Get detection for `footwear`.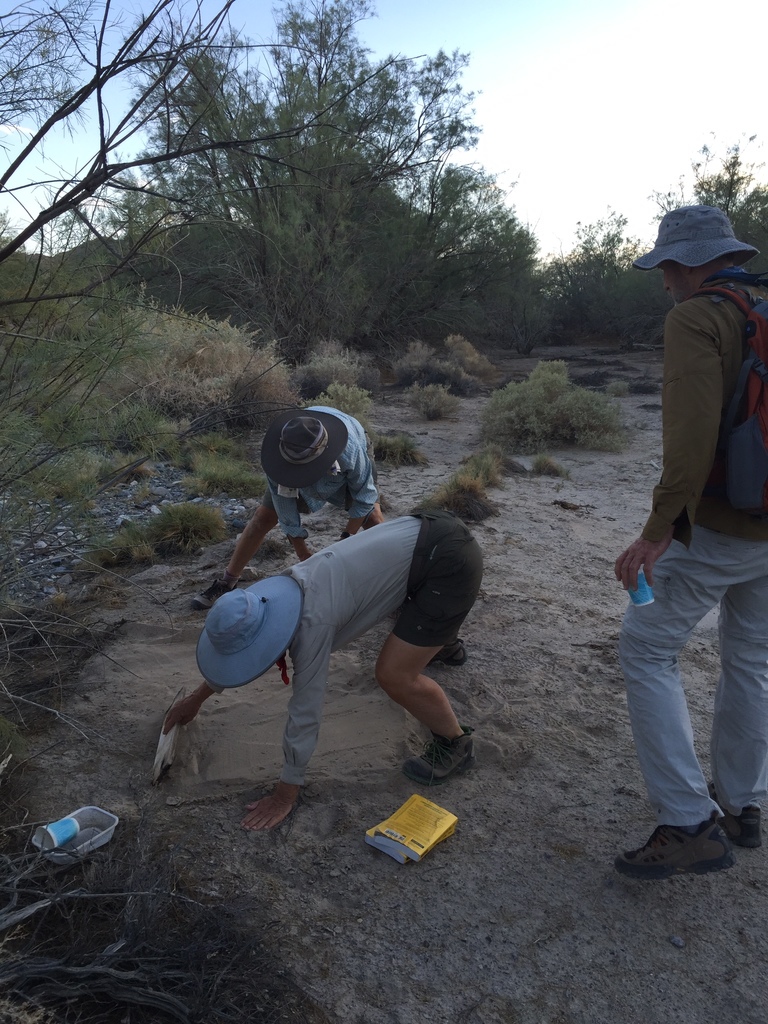
Detection: 710/780/761/848.
